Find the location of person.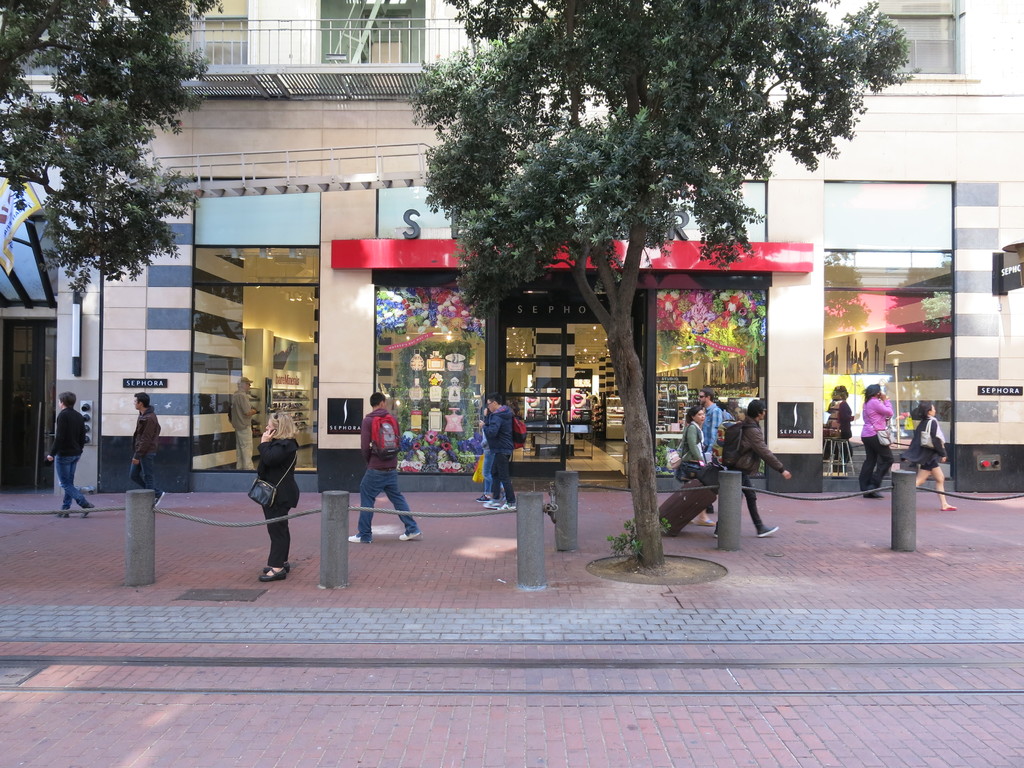
Location: (left=348, top=390, right=426, bottom=545).
